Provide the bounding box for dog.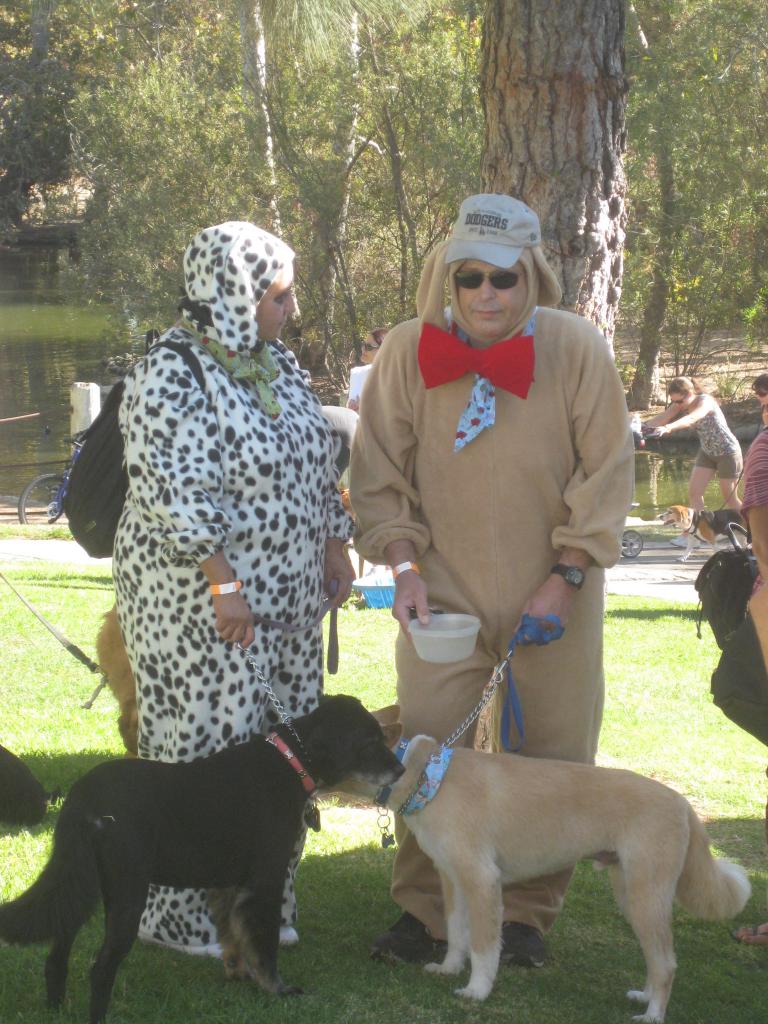
(x1=0, y1=692, x2=405, y2=1023).
